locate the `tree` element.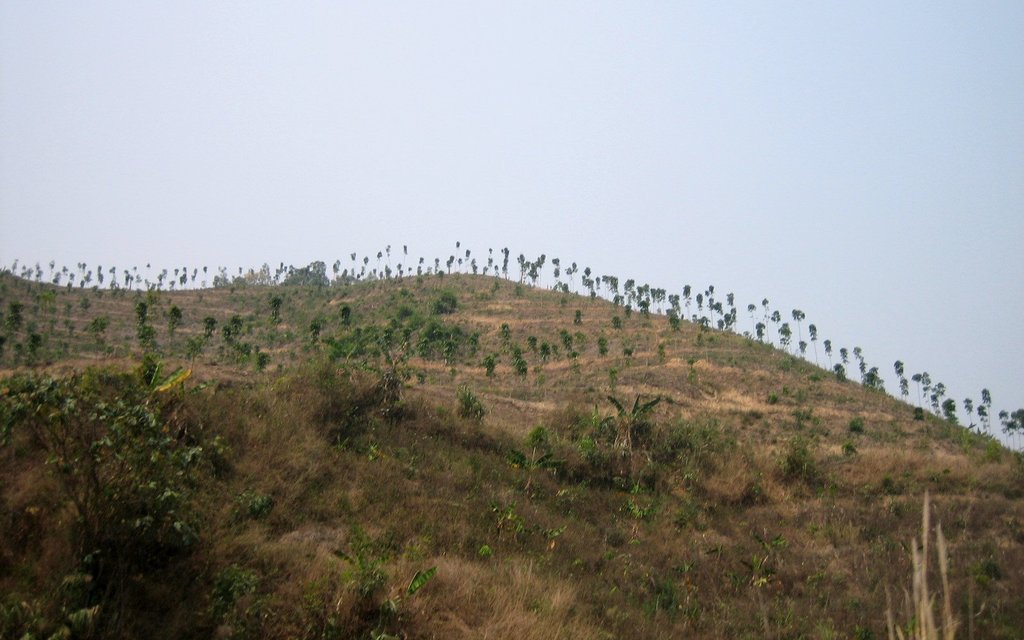
Element bbox: x1=161 y1=299 x2=191 y2=336.
